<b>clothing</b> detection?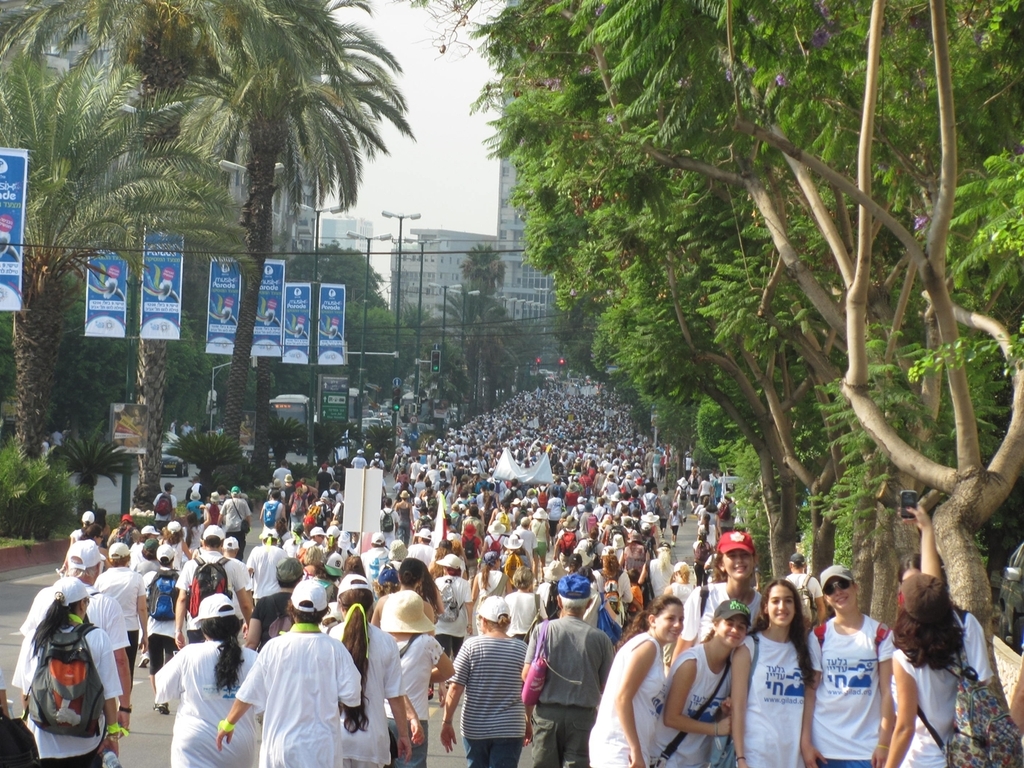
l=644, t=493, r=652, b=510
